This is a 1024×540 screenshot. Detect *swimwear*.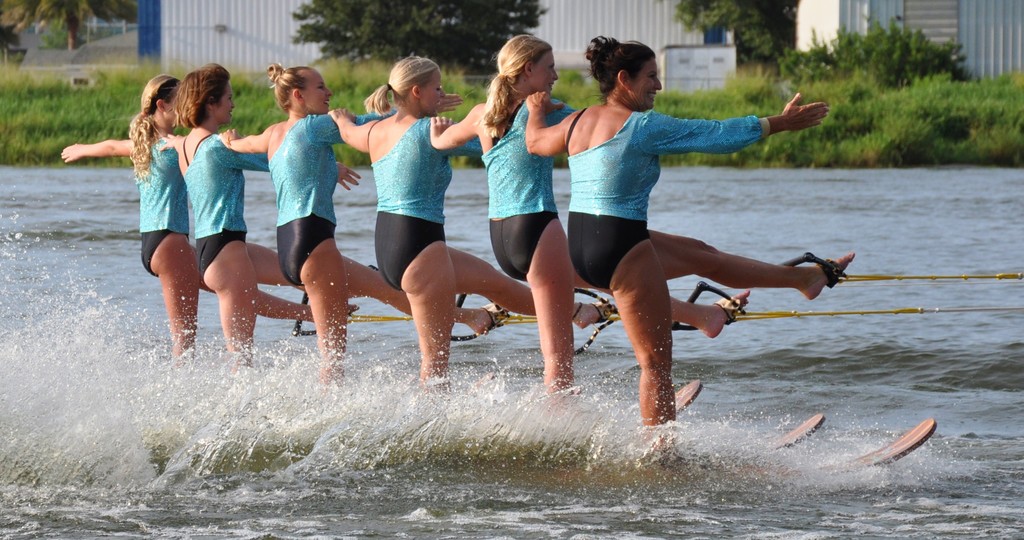
(x1=473, y1=90, x2=568, y2=277).
